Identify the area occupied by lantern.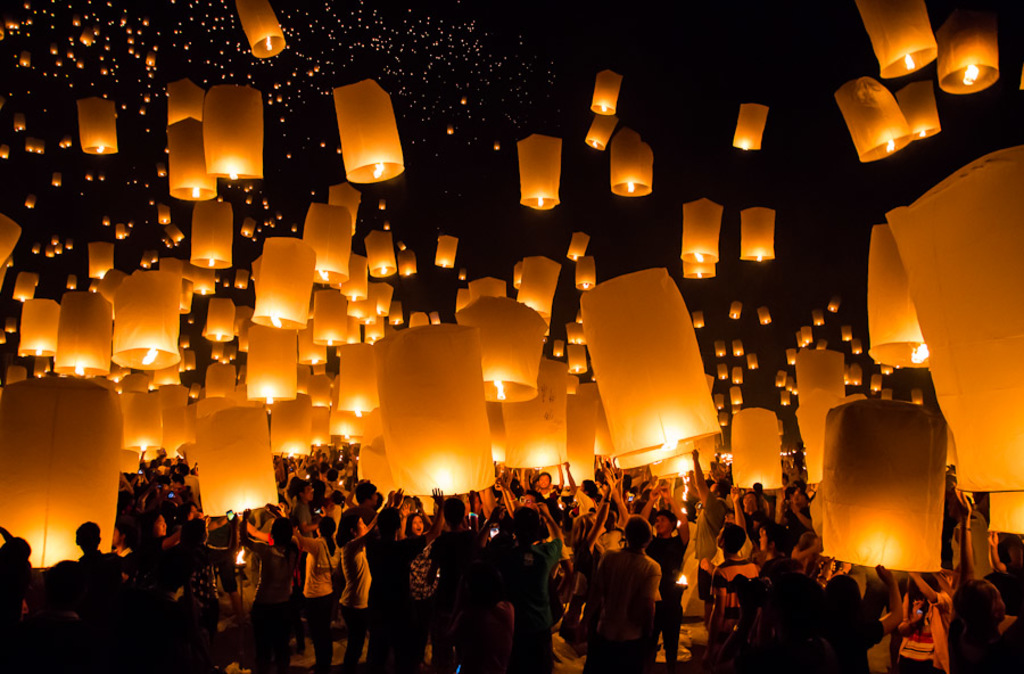
Area: [234, 2, 287, 56].
